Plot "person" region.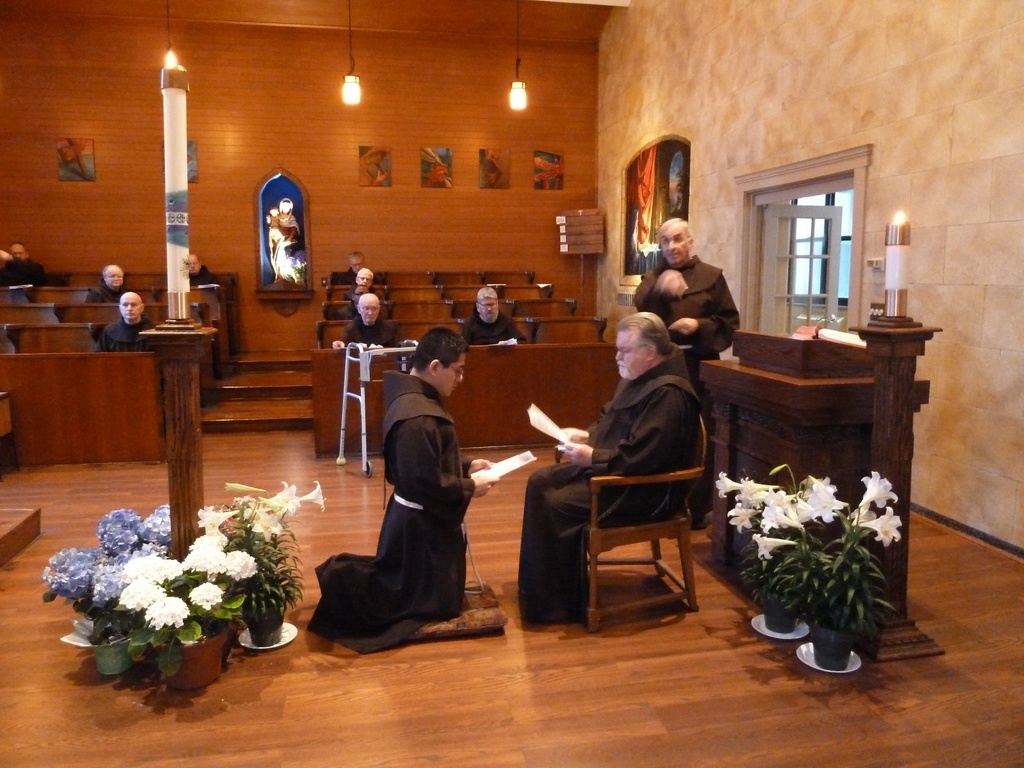
Plotted at x1=83 y1=264 x2=124 y2=302.
